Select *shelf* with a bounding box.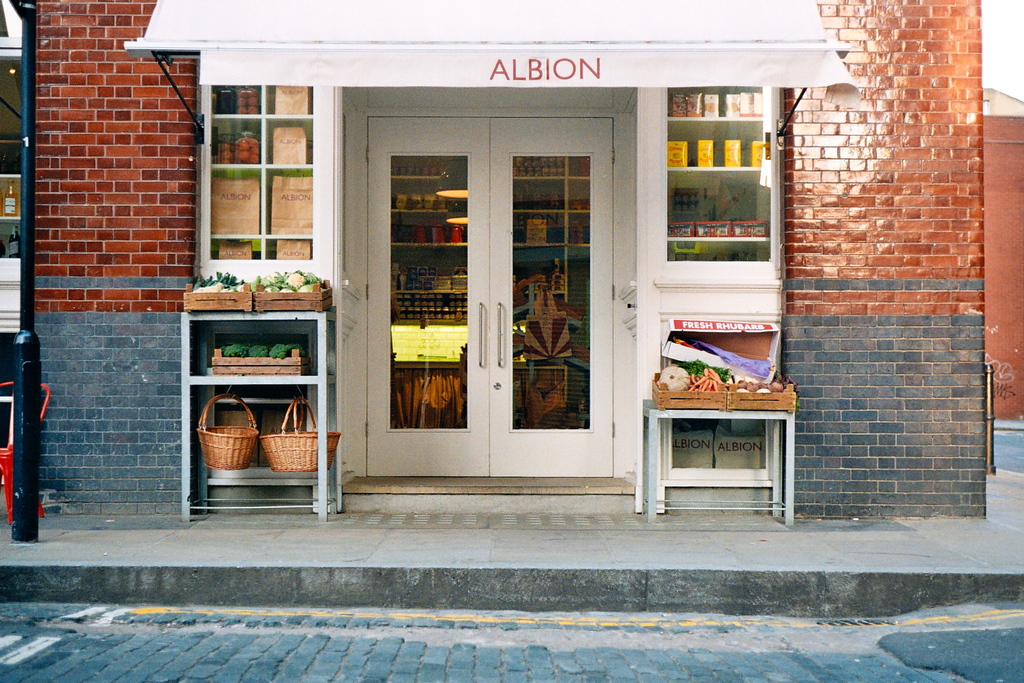
x1=668, y1=167, x2=775, y2=262.
